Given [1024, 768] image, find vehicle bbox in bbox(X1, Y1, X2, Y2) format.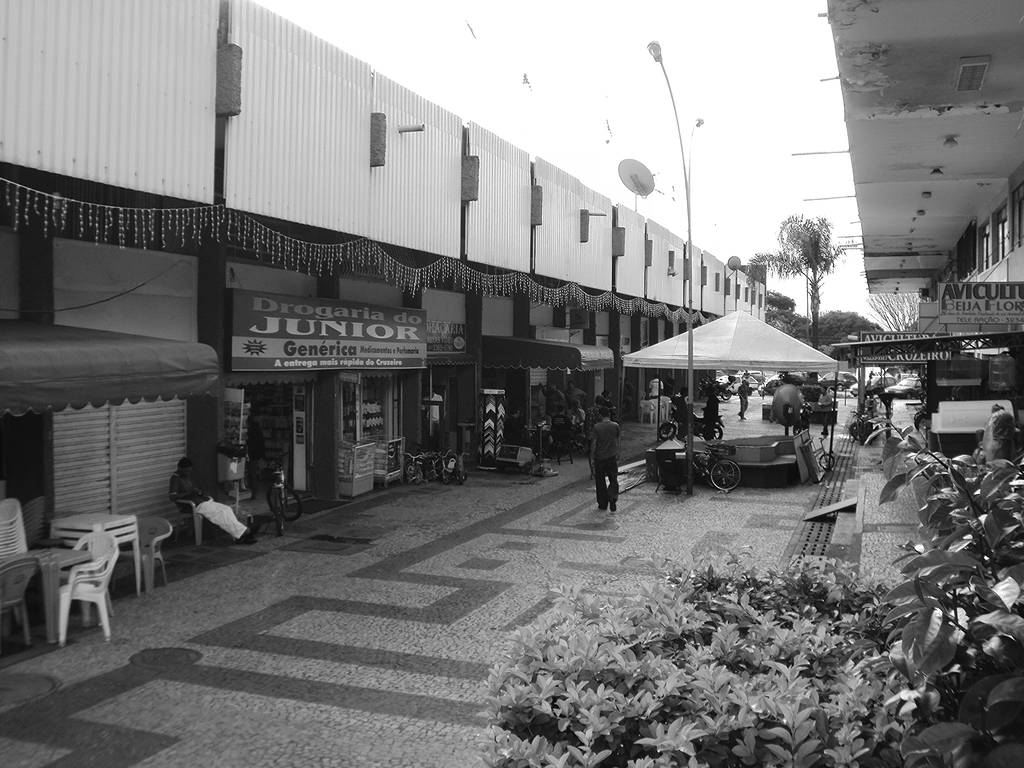
bbox(713, 384, 734, 404).
